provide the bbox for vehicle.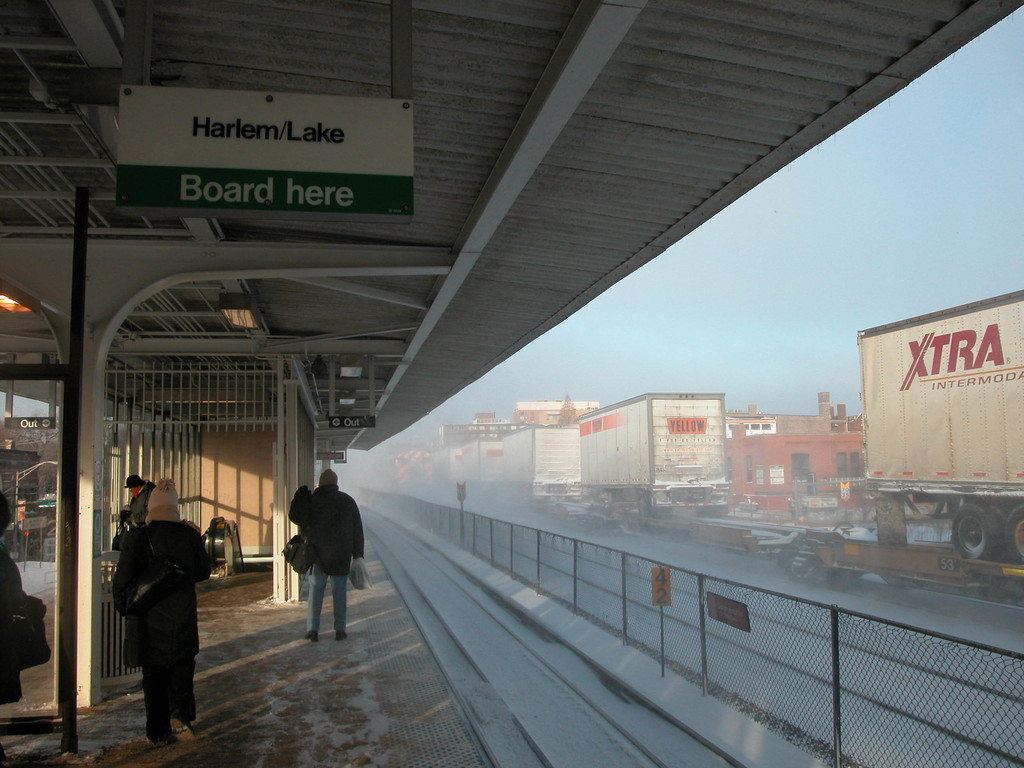
498,420,593,515.
